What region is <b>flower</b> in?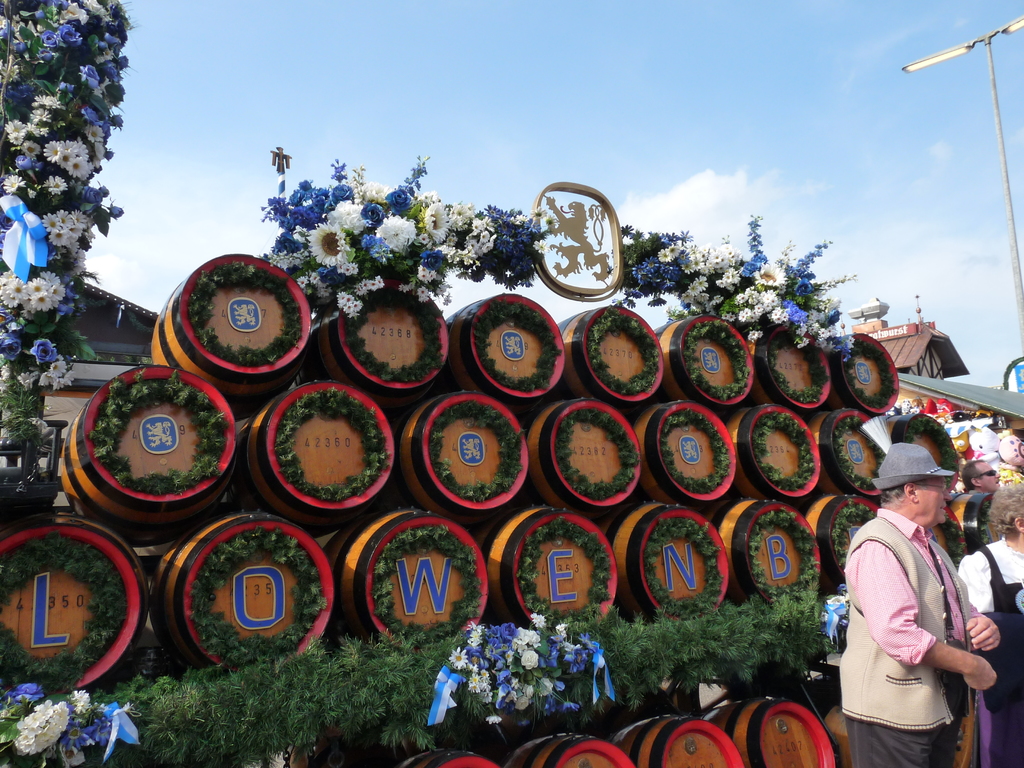
(0, 336, 24, 364).
